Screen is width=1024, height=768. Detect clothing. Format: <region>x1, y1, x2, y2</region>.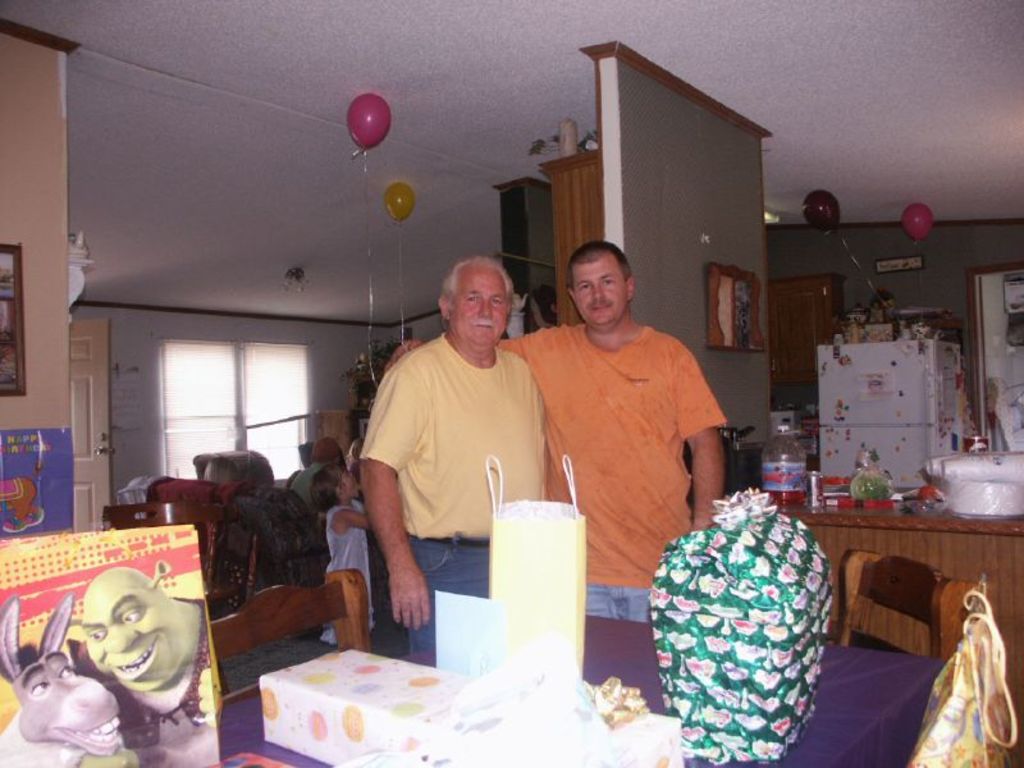
<region>291, 467, 334, 500</region>.
